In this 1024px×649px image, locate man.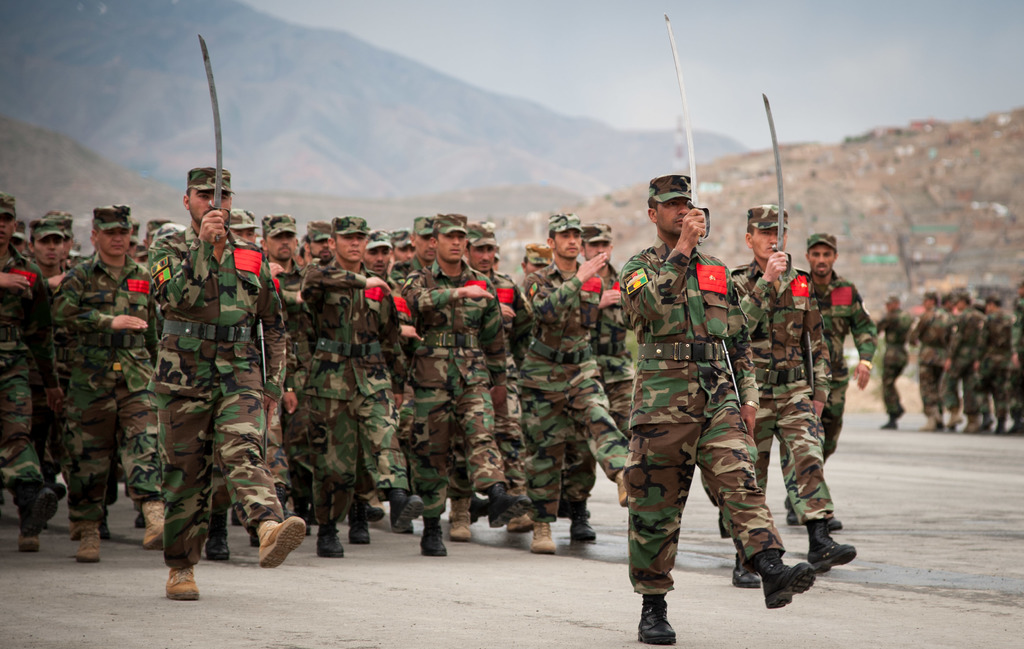
Bounding box: (left=146, top=164, right=314, bottom=607).
